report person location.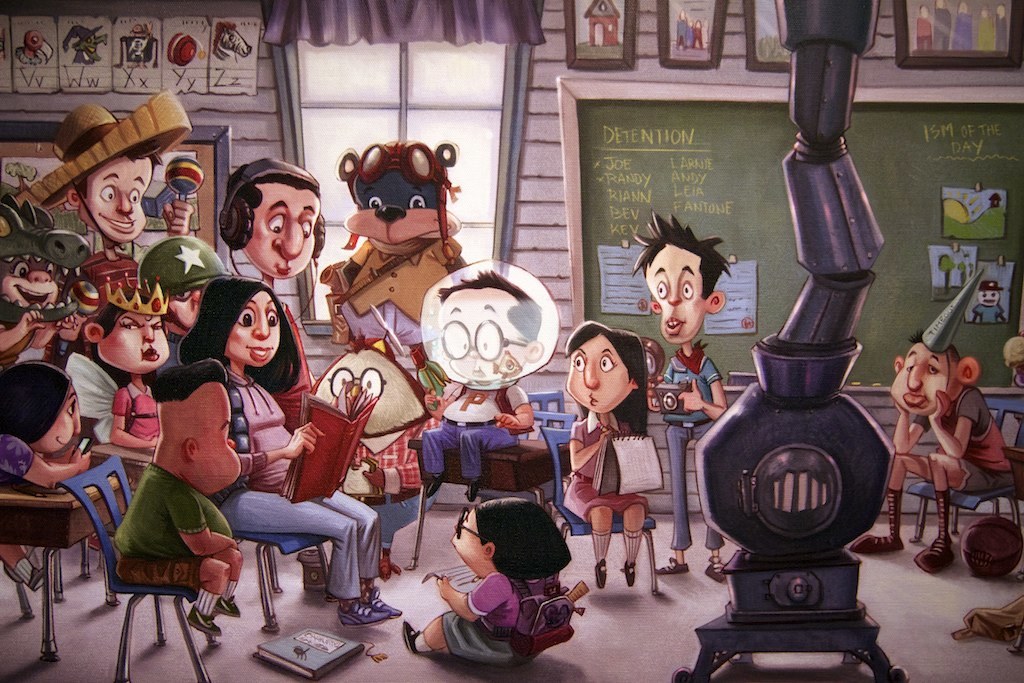
Report: x1=0 y1=356 x2=89 y2=591.
